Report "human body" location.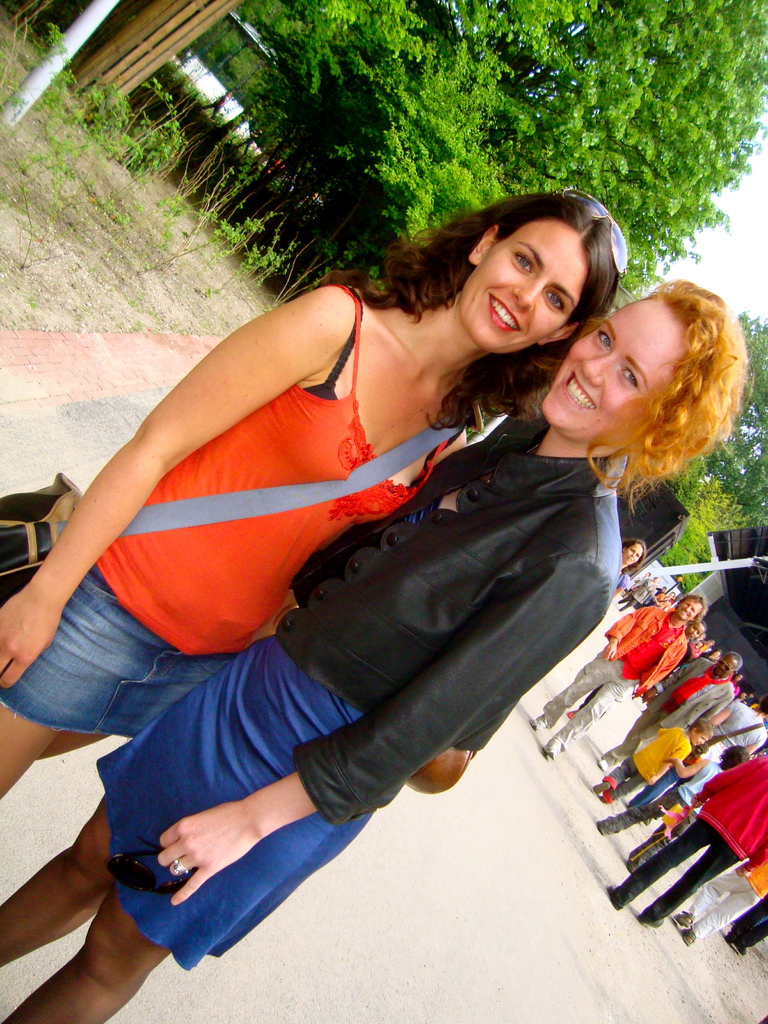
Report: {"x1": 618, "y1": 536, "x2": 641, "y2": 595}.
